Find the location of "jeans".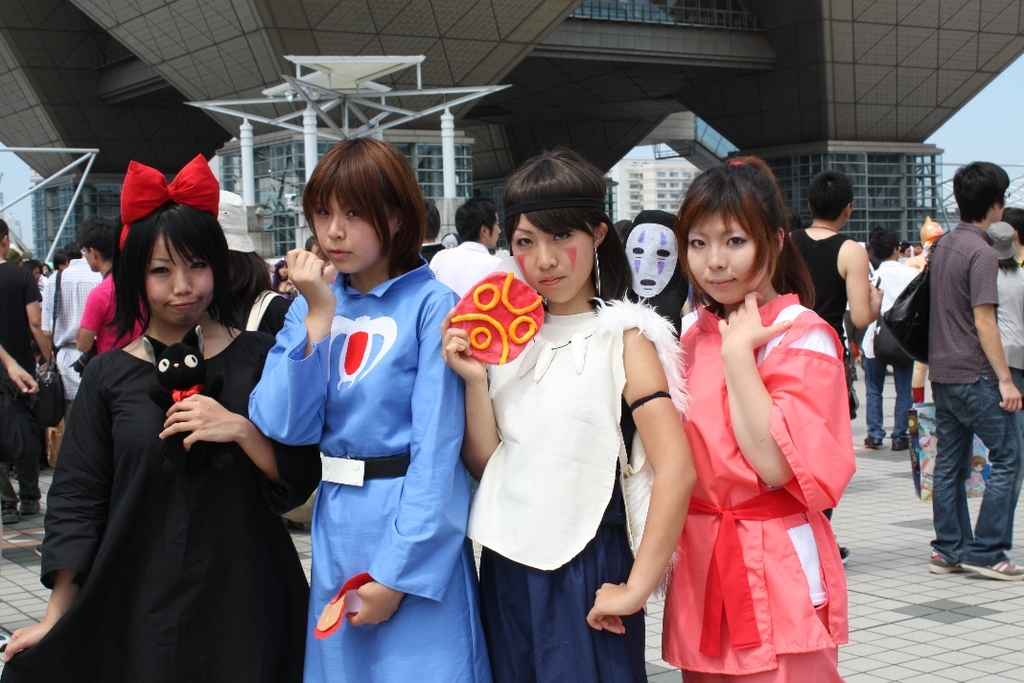
Location: [x1=920, y1=371, x2=1021, y2=564].
